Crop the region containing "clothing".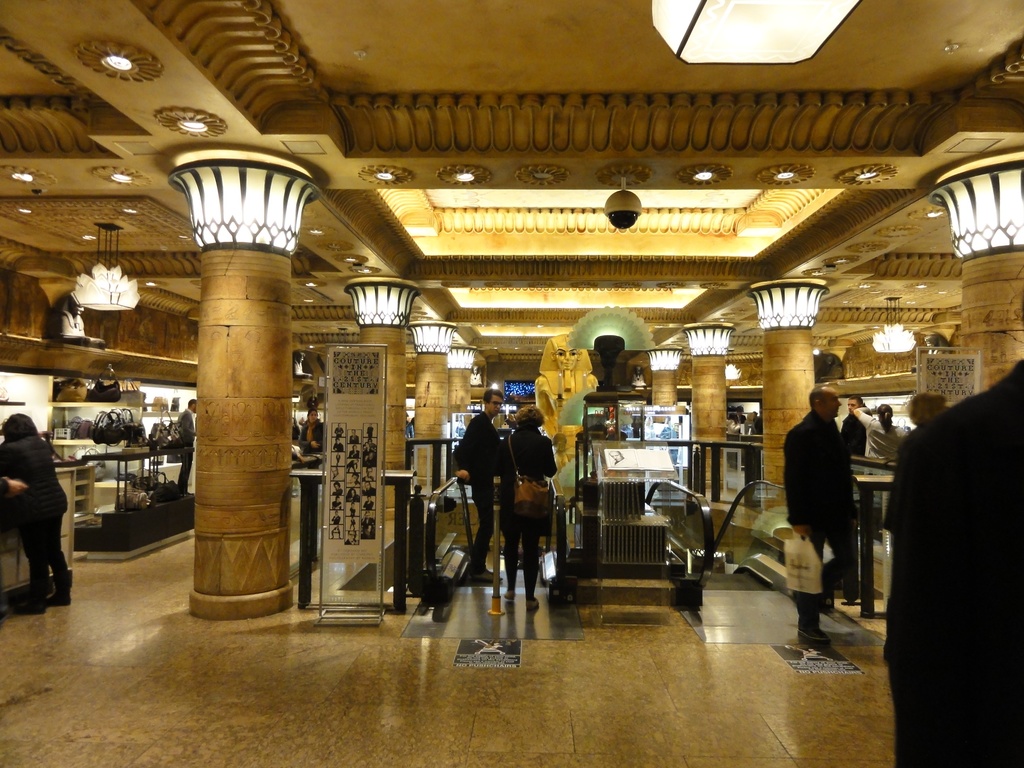
Crop region: 882, 357, 1023, 767.
